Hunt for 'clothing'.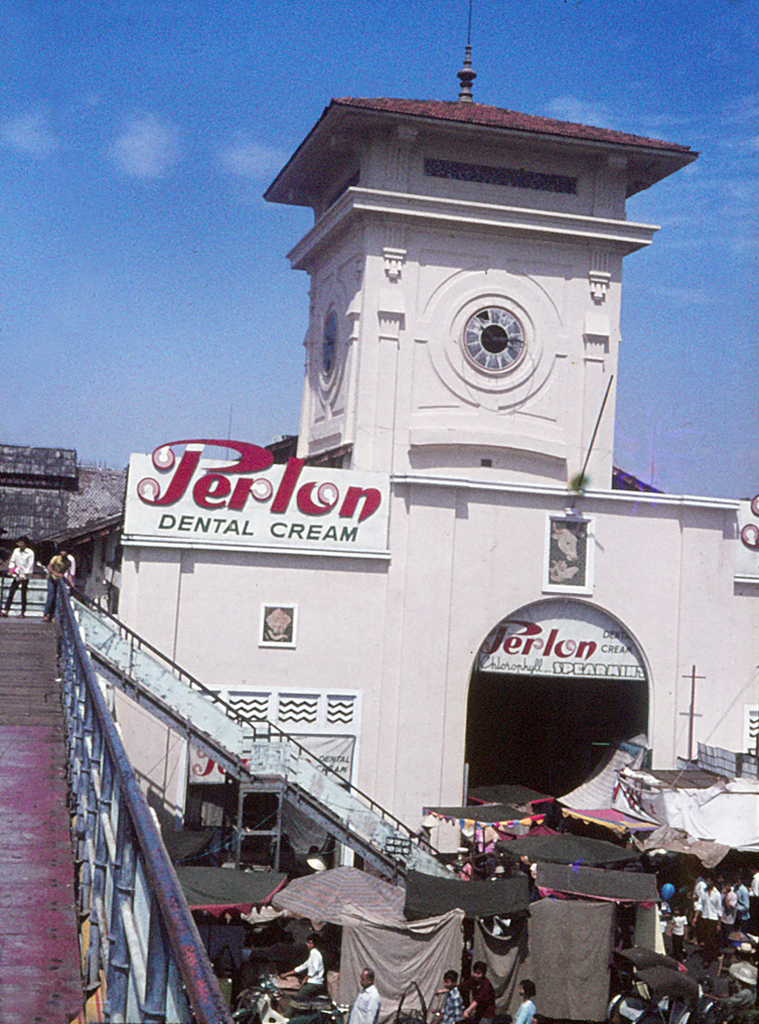
Hunted down at crop(694, 887, 727, 955).
